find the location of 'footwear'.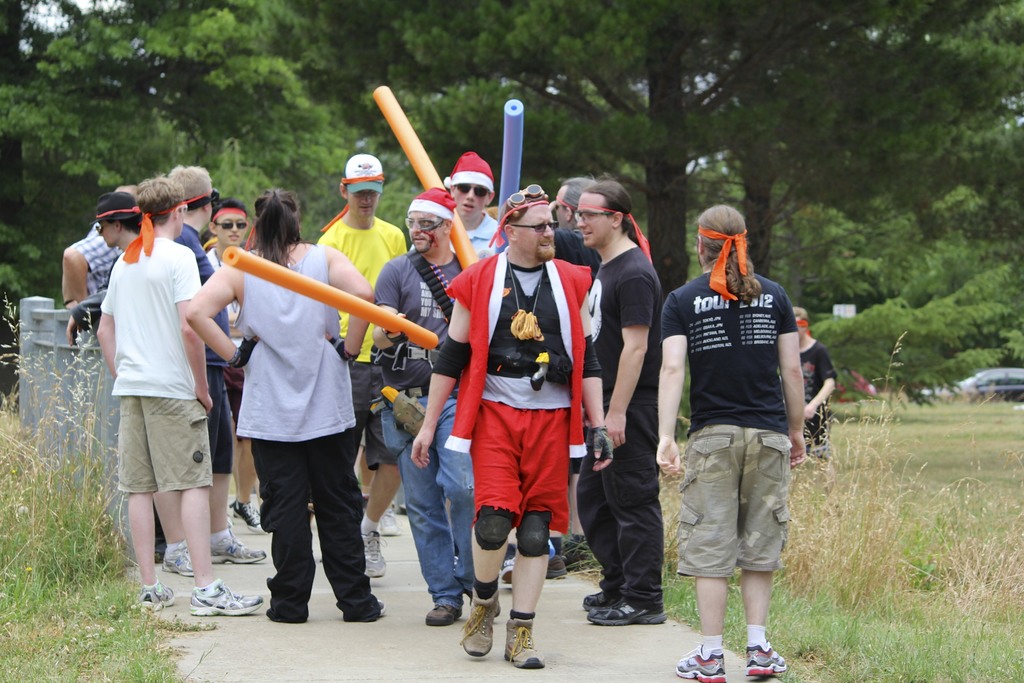
Location: {"x1": 540, "y1": 549, "x2": 570, "y2": 579}.
